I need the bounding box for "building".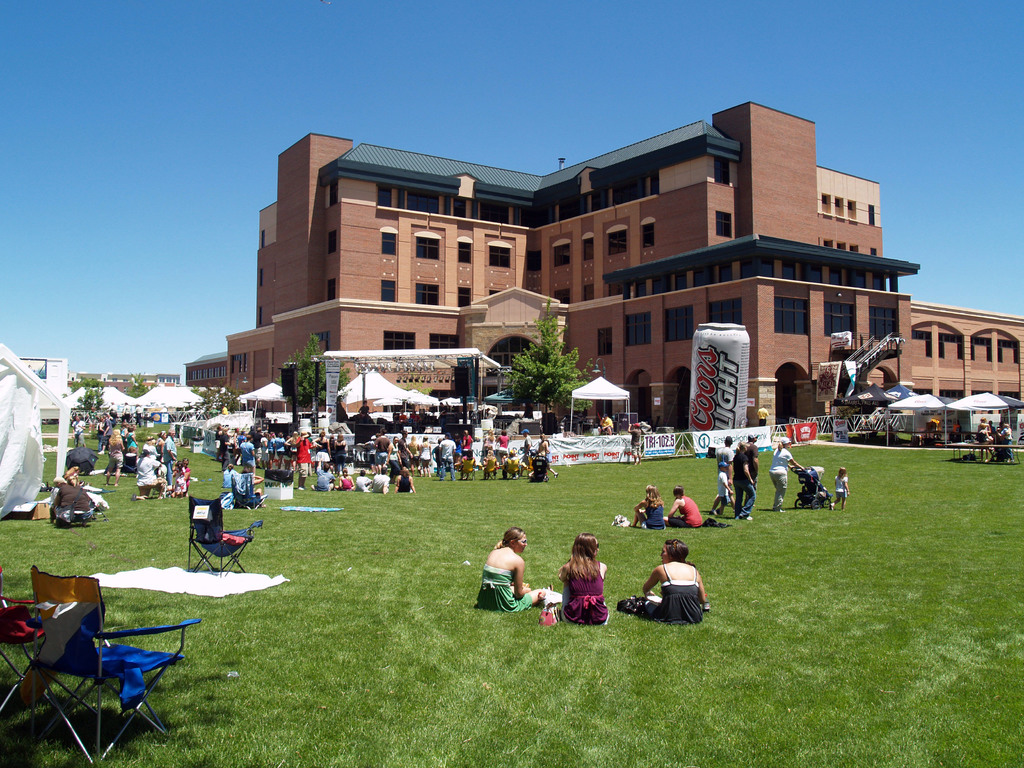
Here it is: x1=68, y1=368, x2=178, y2=397.
